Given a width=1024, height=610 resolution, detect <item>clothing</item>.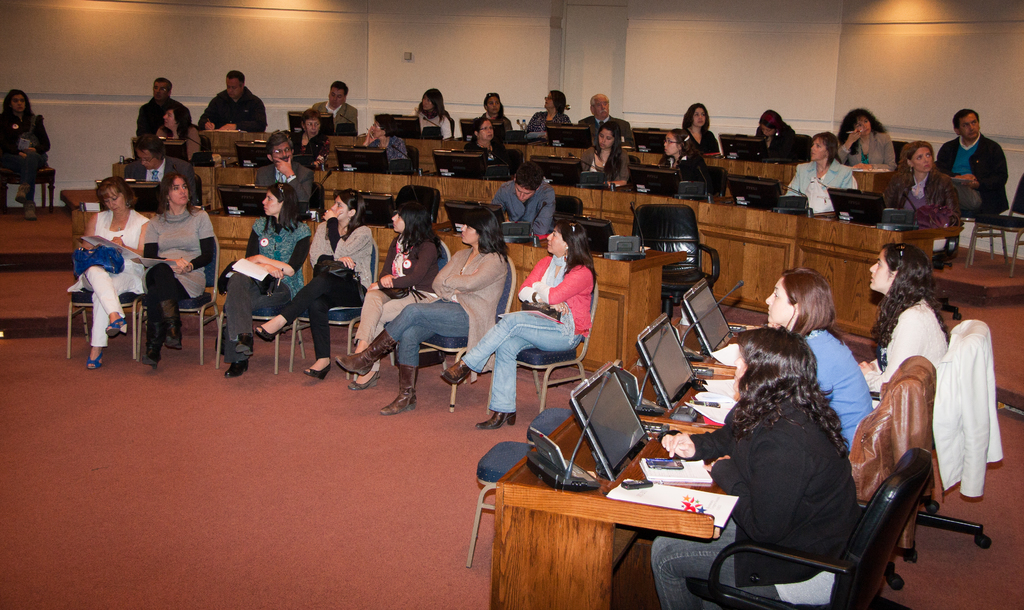
{"left": 678, "top": 122, "right": 721, "bottom": 157}.
